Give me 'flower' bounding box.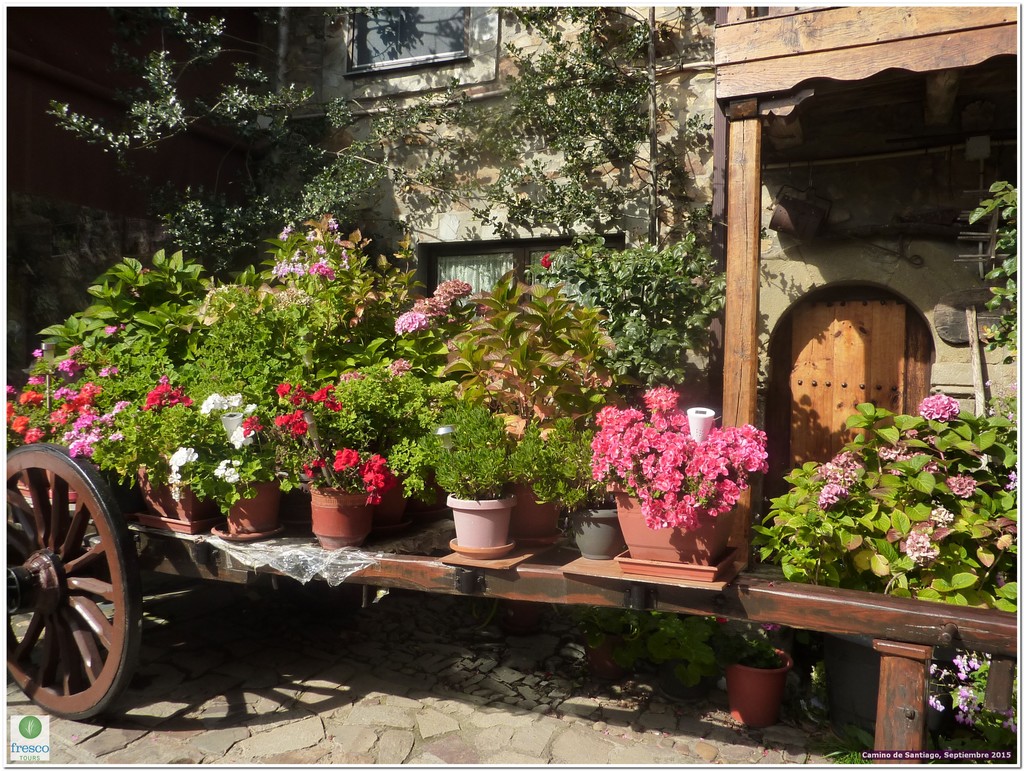
x1=334, y1=372, x2=364, y2=380.
